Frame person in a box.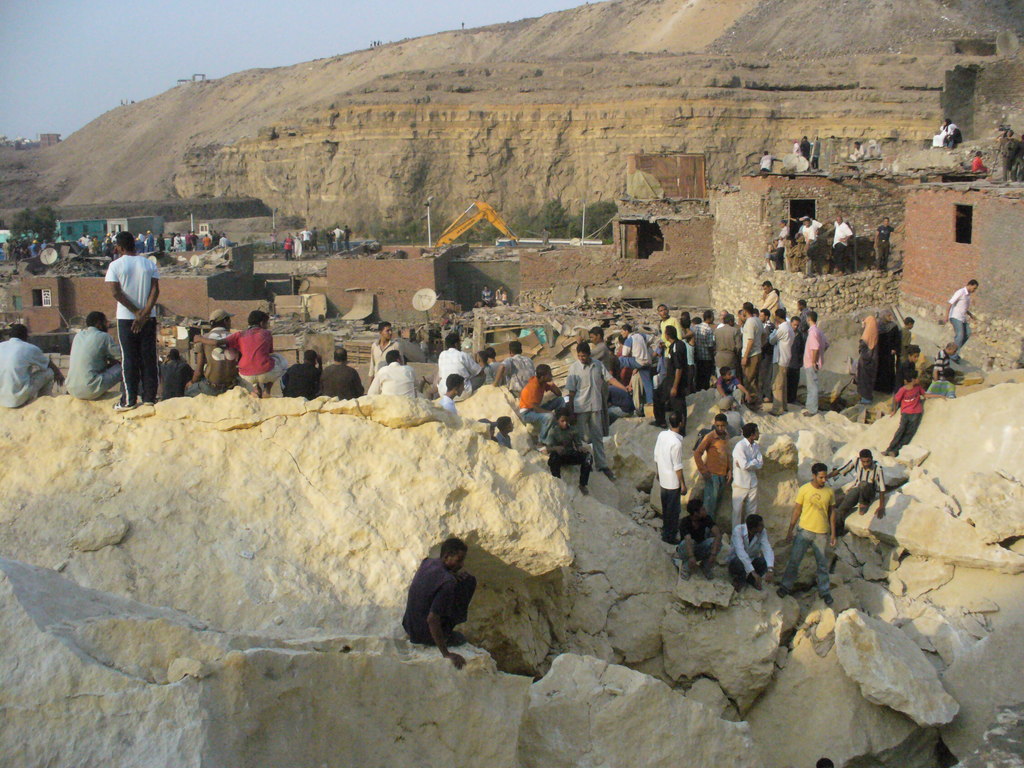
crop(282, 350, 319, 408).
